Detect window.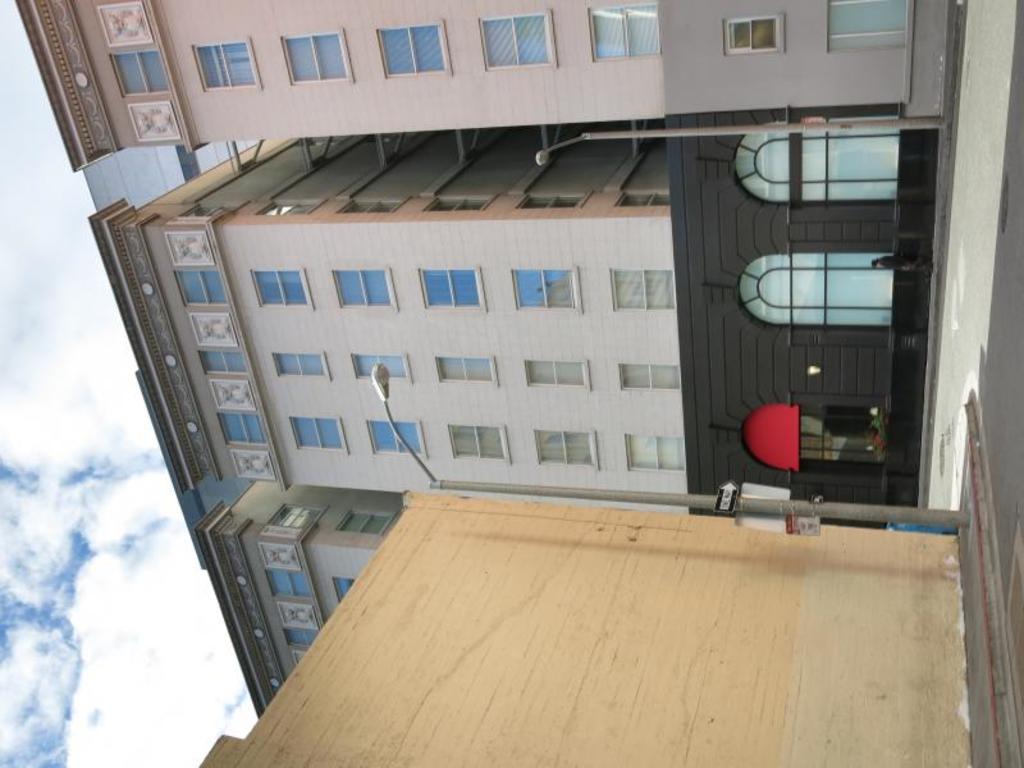
Detected at (525,358,590,390).
